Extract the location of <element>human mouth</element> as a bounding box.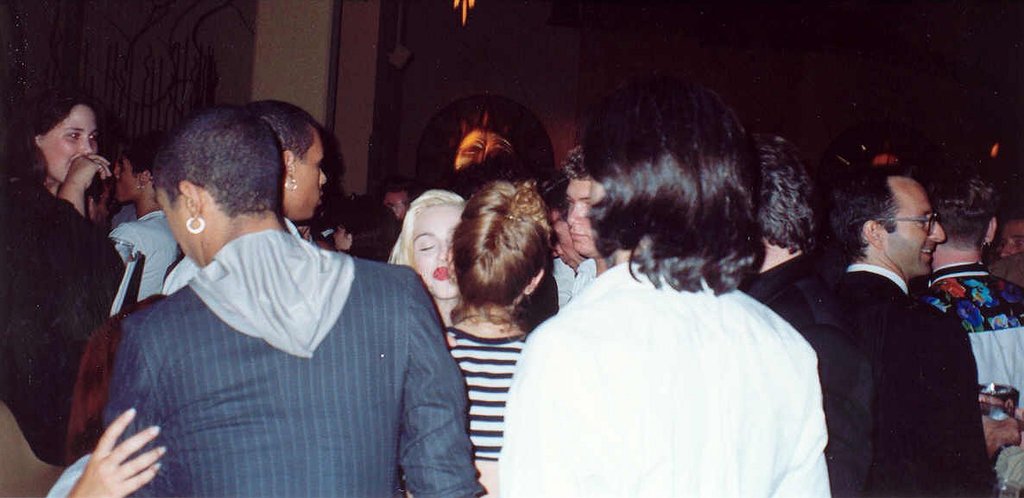
[315,190,324,210].
